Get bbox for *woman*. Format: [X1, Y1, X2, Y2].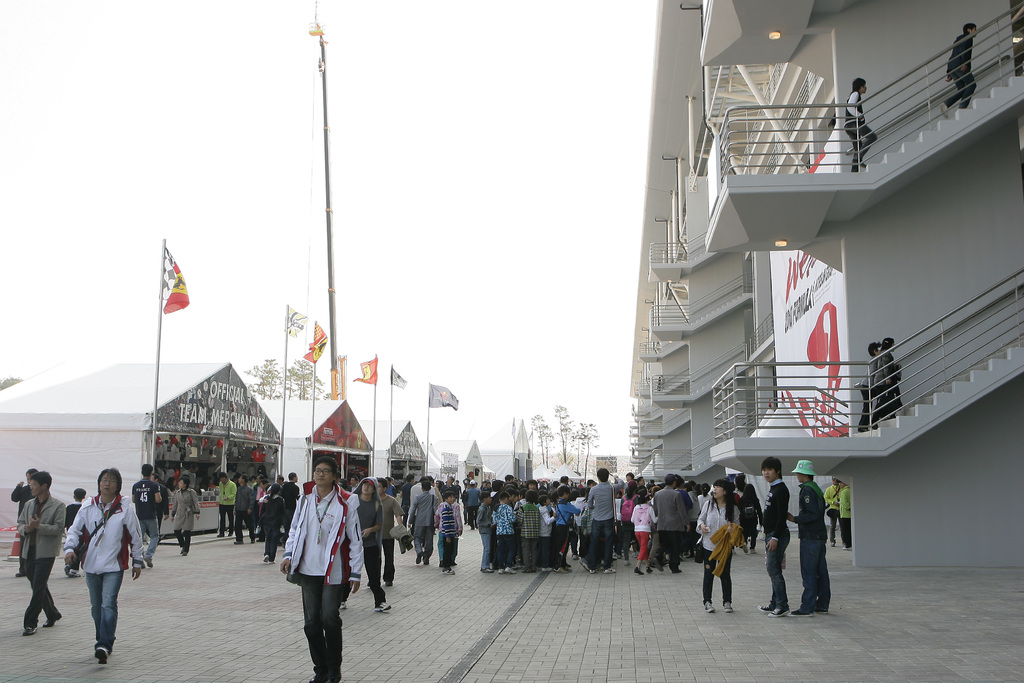
[694, 476, 743, 616].
